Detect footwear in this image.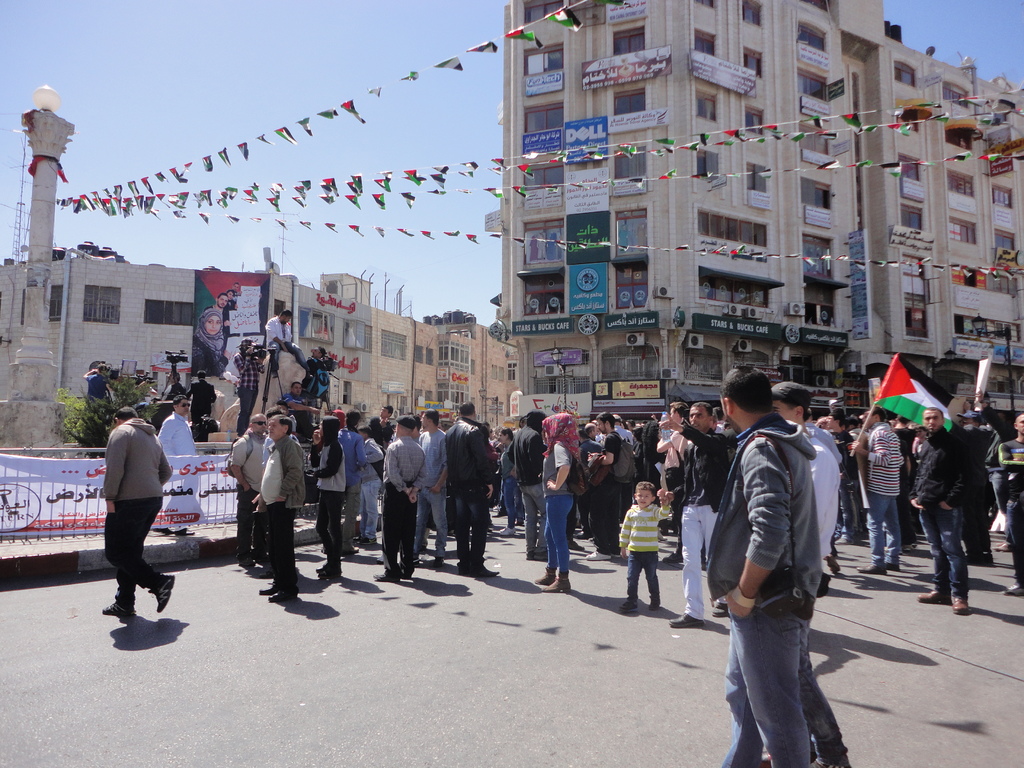
Detection: 376:563:416:582.
